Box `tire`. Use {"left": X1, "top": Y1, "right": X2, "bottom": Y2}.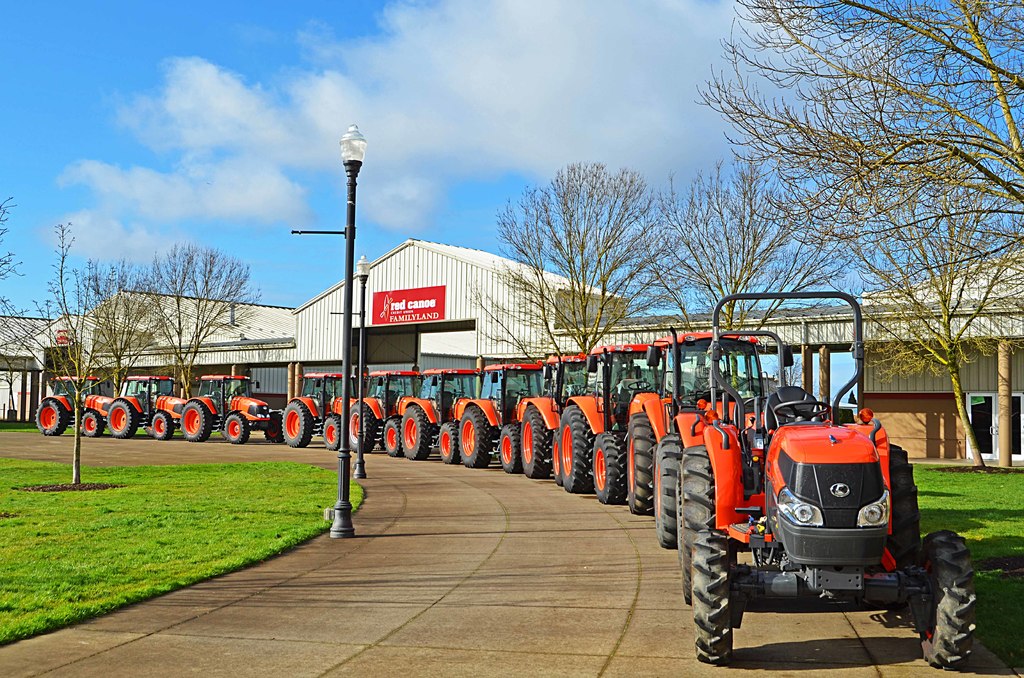
{"left": 82, "top": 410, "right": 104, "bottom": 433}.
